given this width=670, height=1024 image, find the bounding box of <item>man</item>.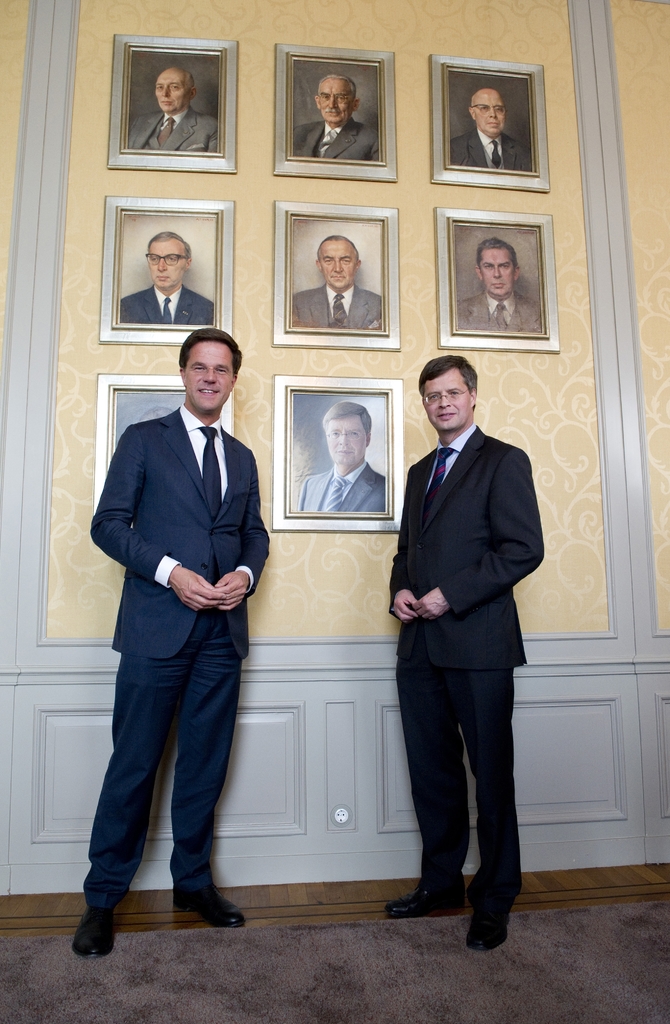
<bbox>292, 400, 383, 515</bbox>.
